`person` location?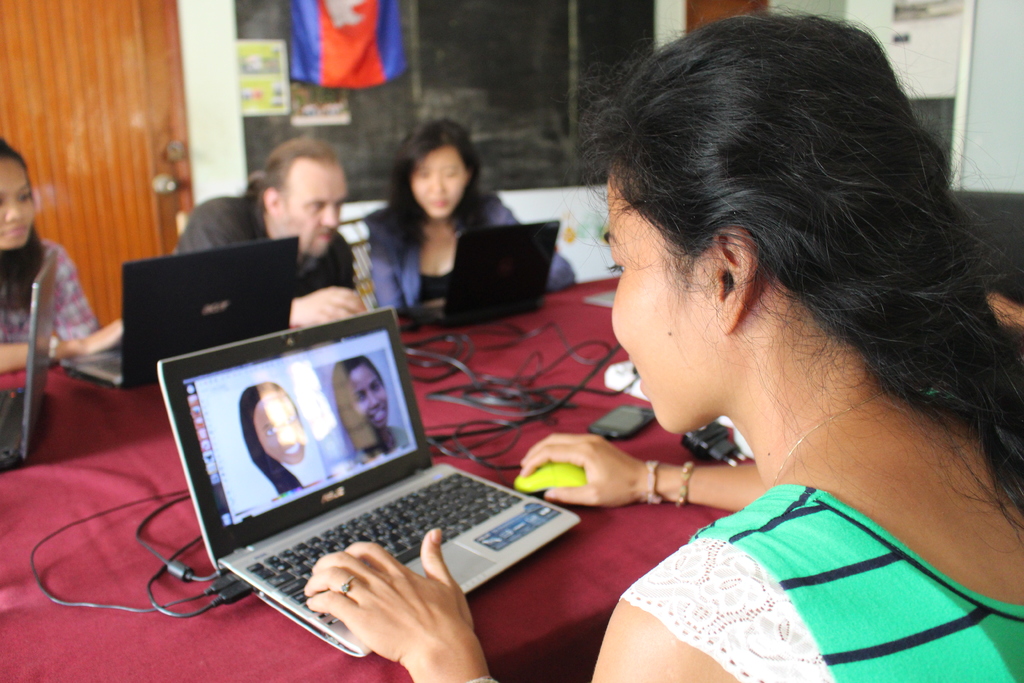
bbox=[239, 384, 310, 497]
